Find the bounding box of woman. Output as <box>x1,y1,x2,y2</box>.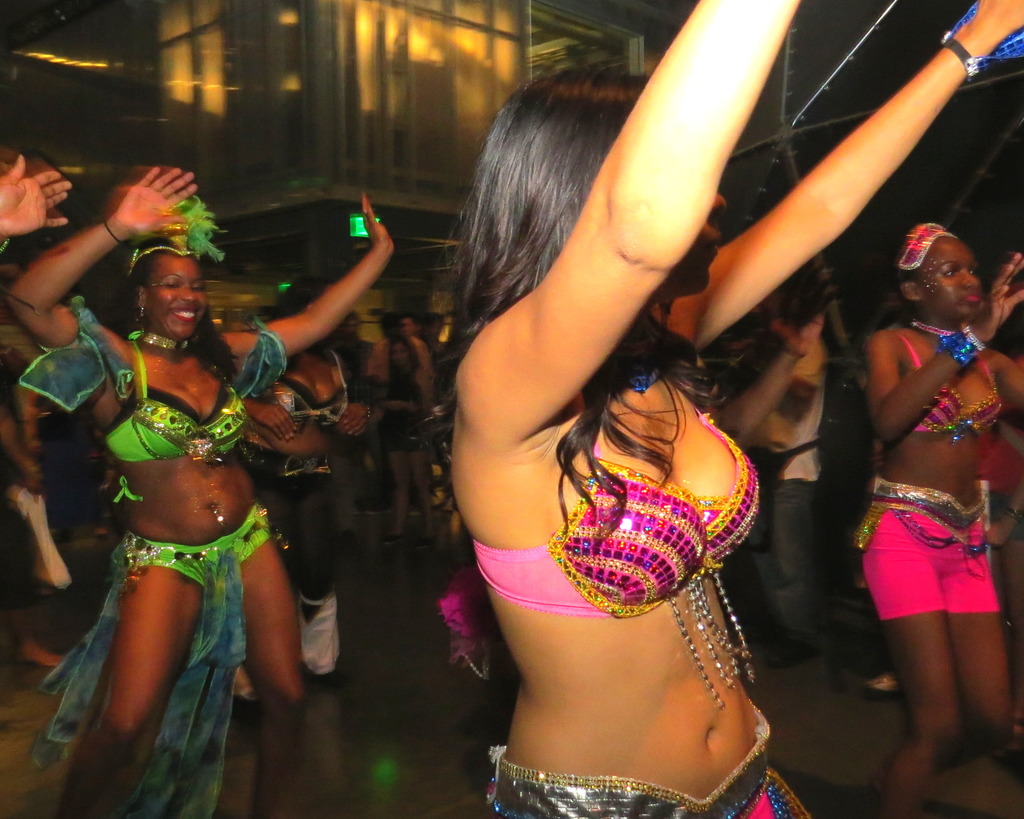
<box>438,0,1023,818</box>.
